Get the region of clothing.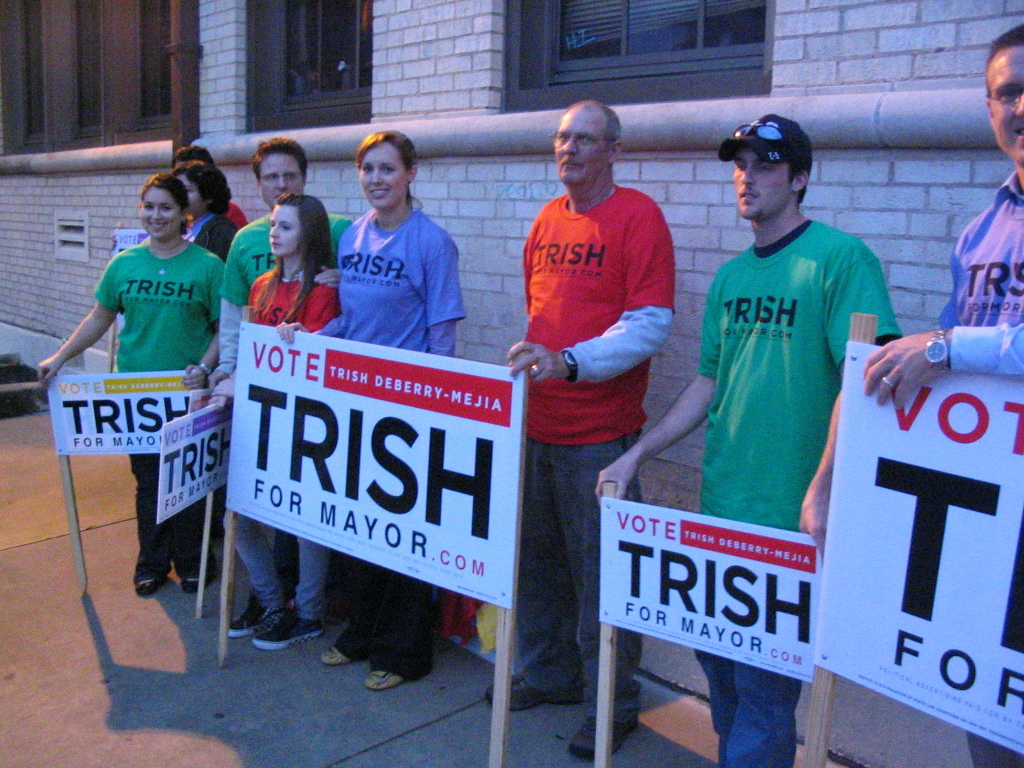
bbox(699, 221, 907, 767).
